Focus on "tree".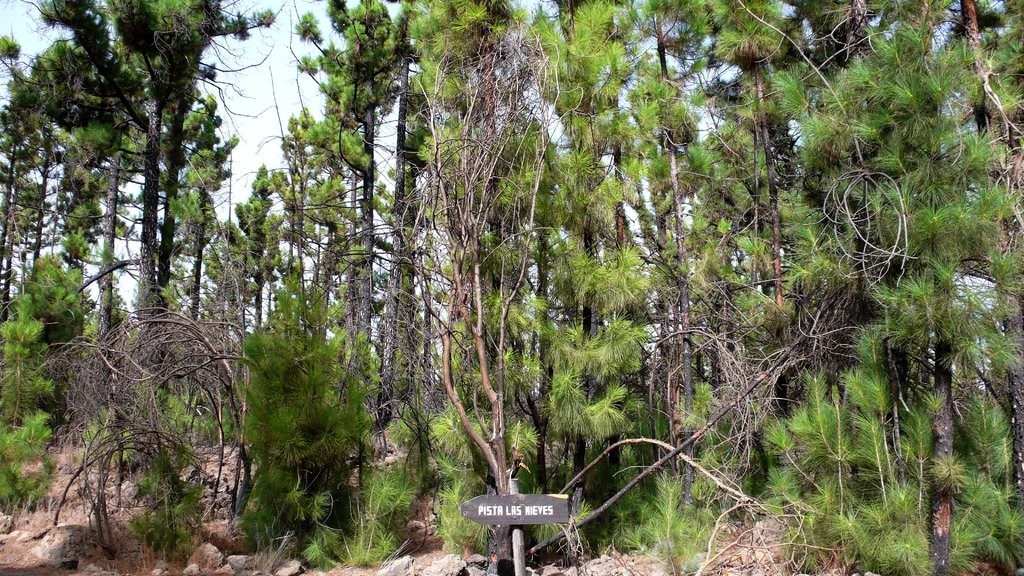
Focused at (left=624, top=1, right=715, bottom=438).
